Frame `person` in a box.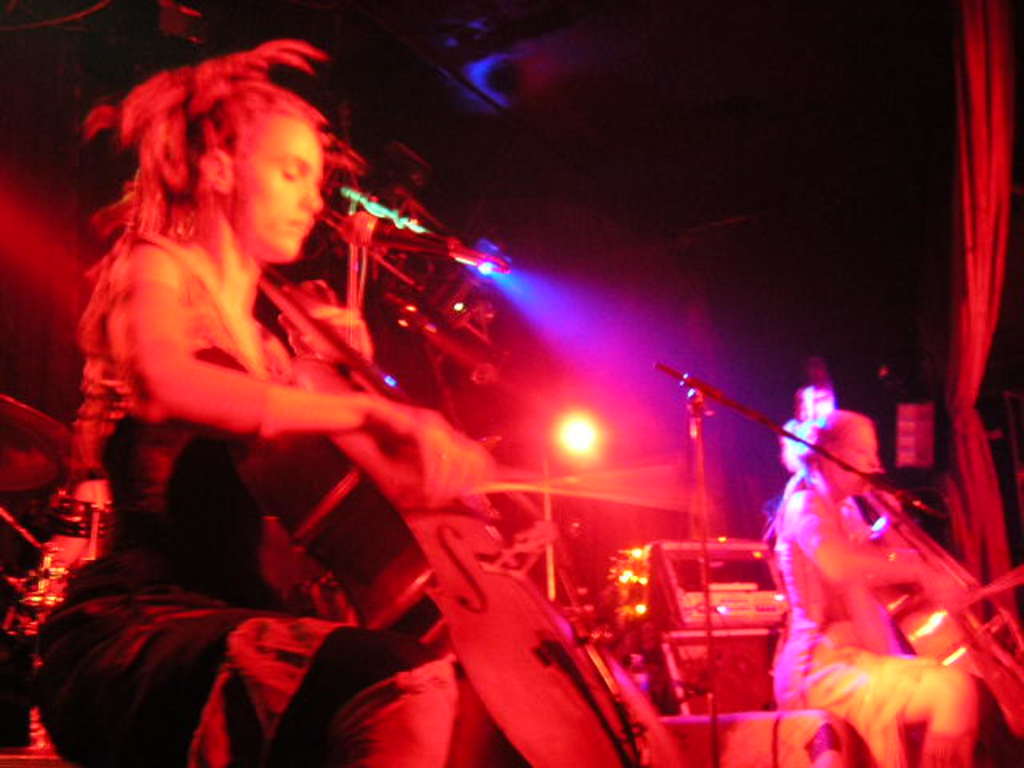
rect(34, 40, 493, 766).
